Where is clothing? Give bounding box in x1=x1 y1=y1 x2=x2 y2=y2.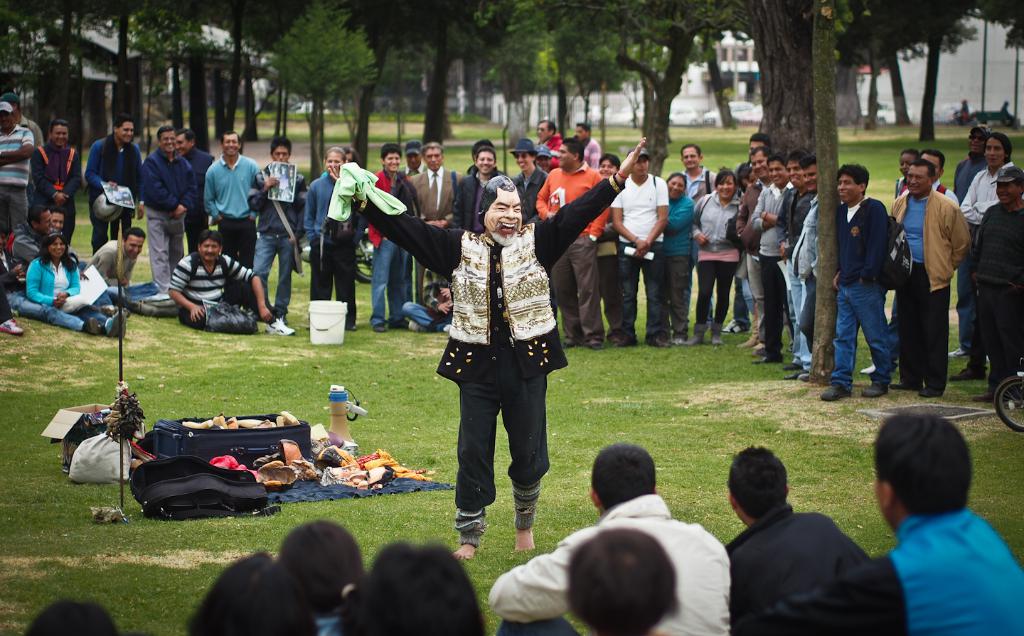
x1=415 y1=171 x2=456 y2=223.
